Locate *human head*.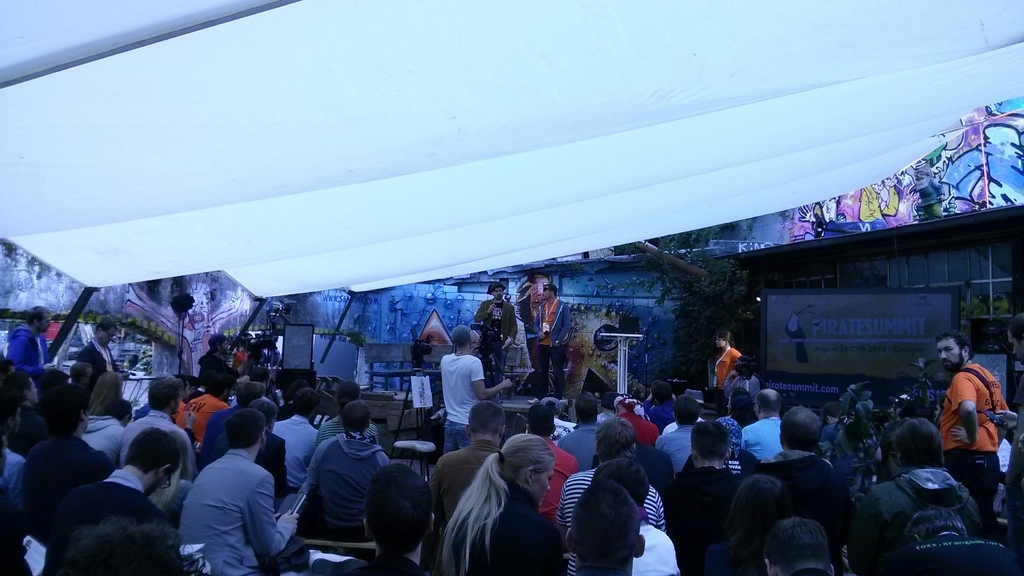
Bounding box: <box>464,402,509,440</box>.
